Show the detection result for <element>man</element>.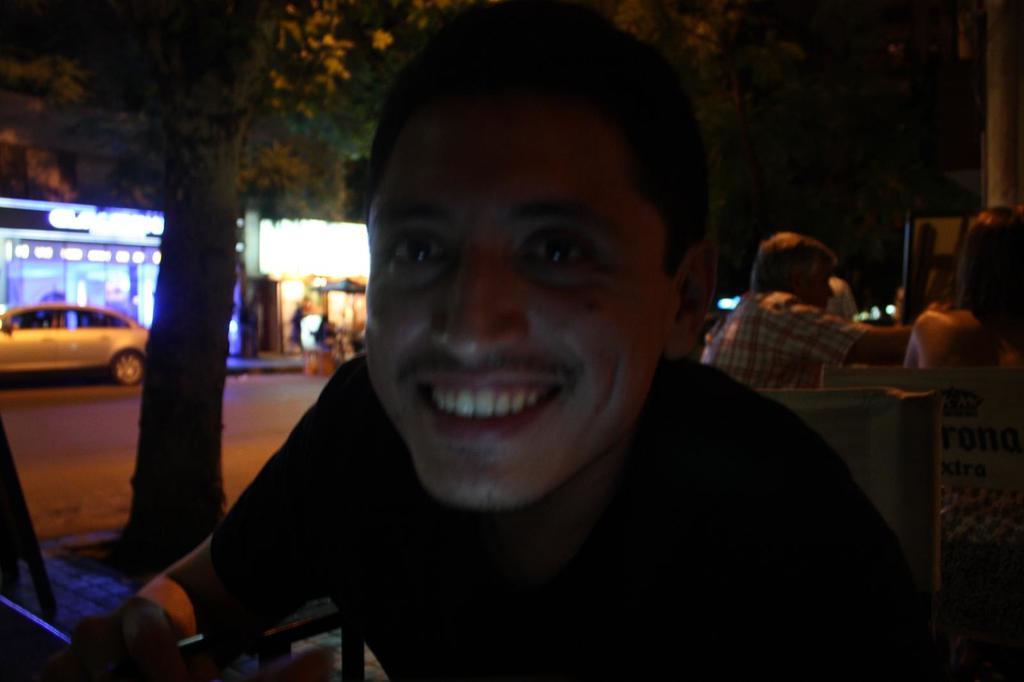
{"x1": 701, "y1": 227, "x2": 954, "y2": 394}.
